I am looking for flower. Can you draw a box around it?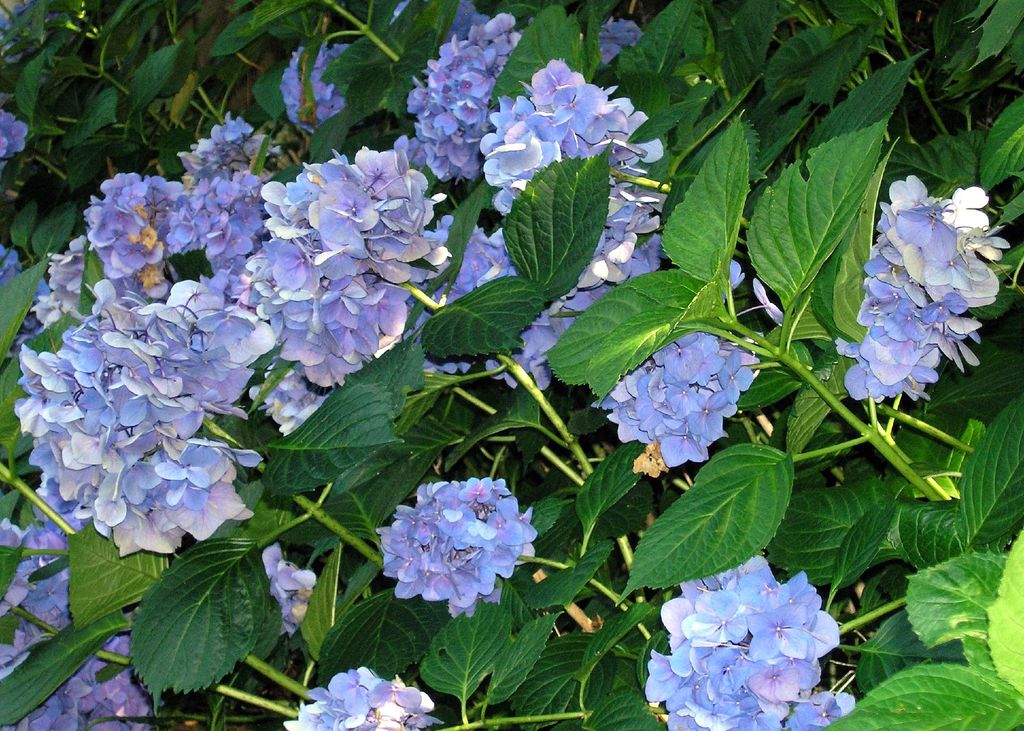
Sure, the bounding box is x1=0 y1=106 x2=31 y2=161.
